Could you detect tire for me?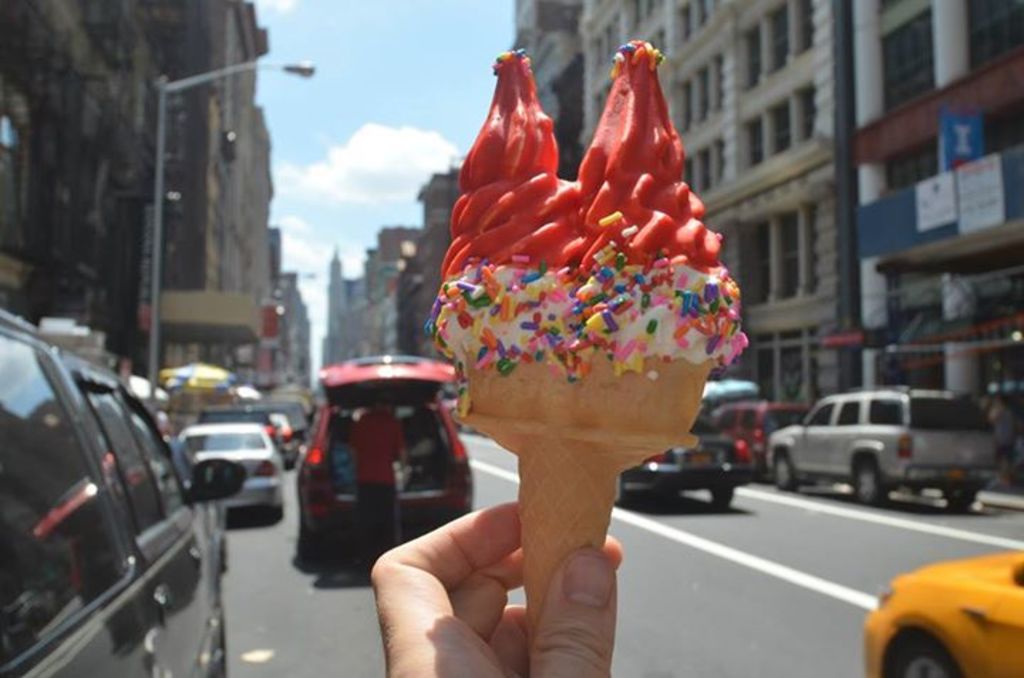
Detection result: pyautogui.locateOnScreen(897, 637, 956, 677).
